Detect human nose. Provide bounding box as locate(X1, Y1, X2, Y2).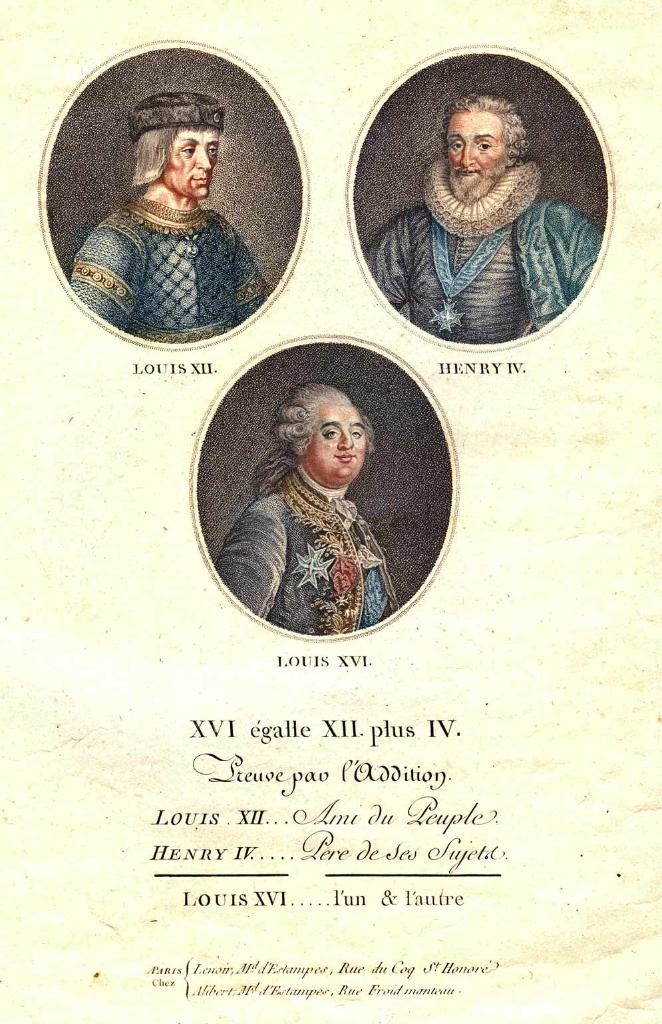
locate(192, 150, 211, 172).
